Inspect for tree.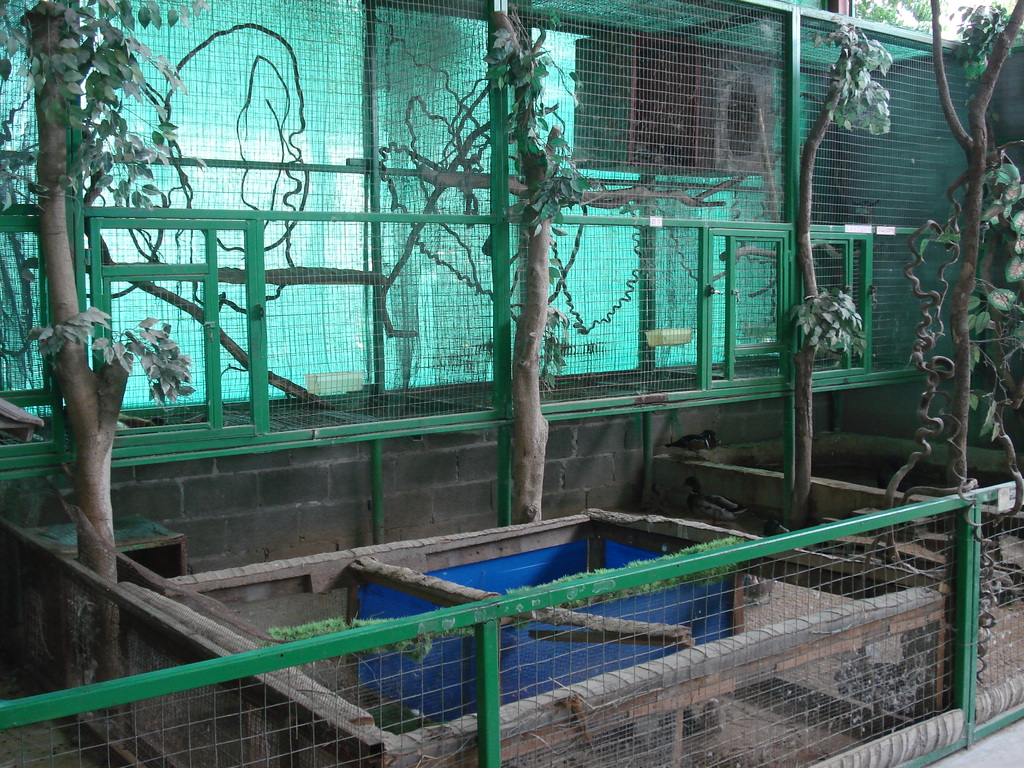
Inspection: rect(480, 8, 591, 526).
